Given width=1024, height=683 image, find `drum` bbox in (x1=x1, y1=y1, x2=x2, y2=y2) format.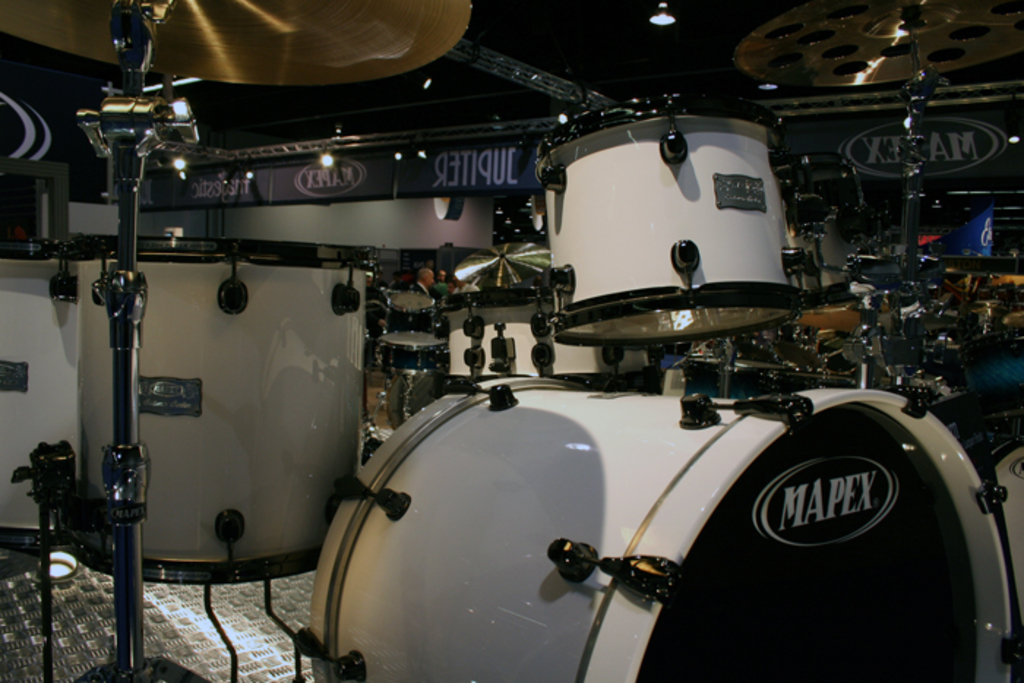
(x1=395, y1=287, x2=443, y2=333).
